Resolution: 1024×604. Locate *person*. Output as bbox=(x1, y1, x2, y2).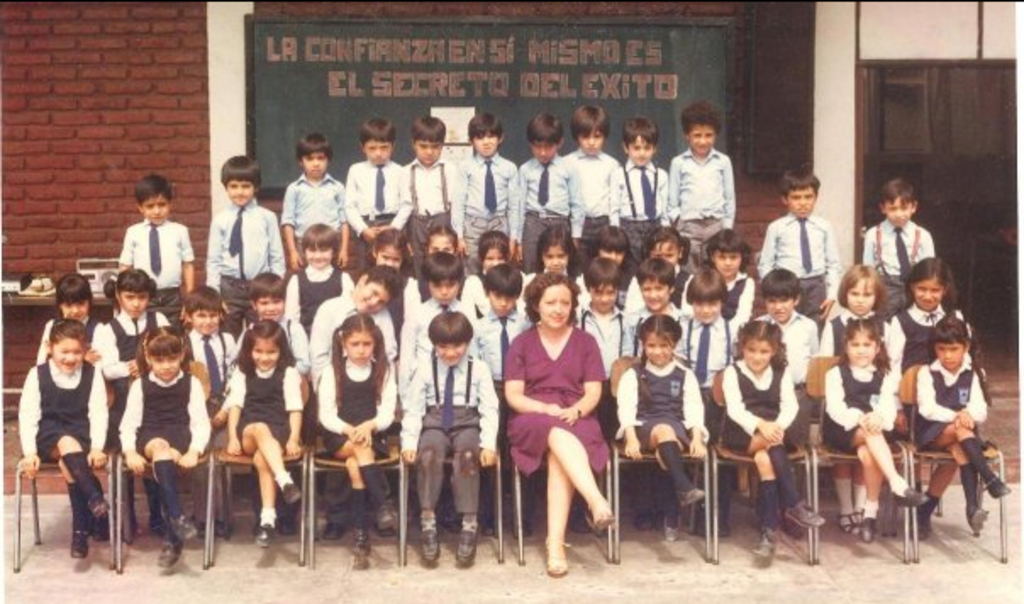
bbox=(500, 271, 610, 582).
